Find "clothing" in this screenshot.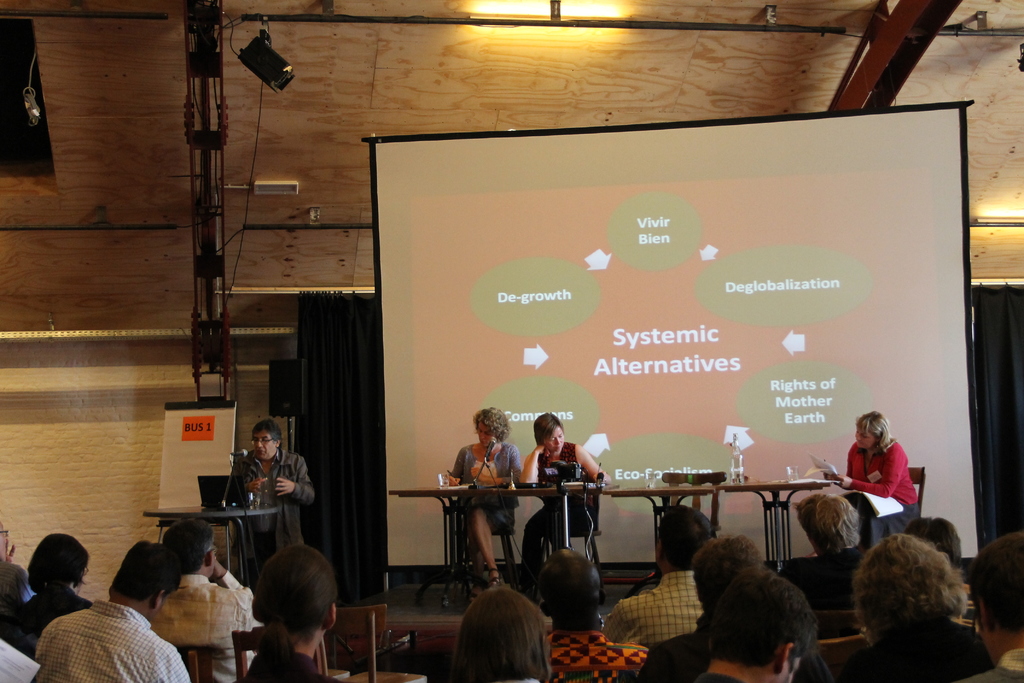
The bounding box for "clothing" is 1 586 94 658.
